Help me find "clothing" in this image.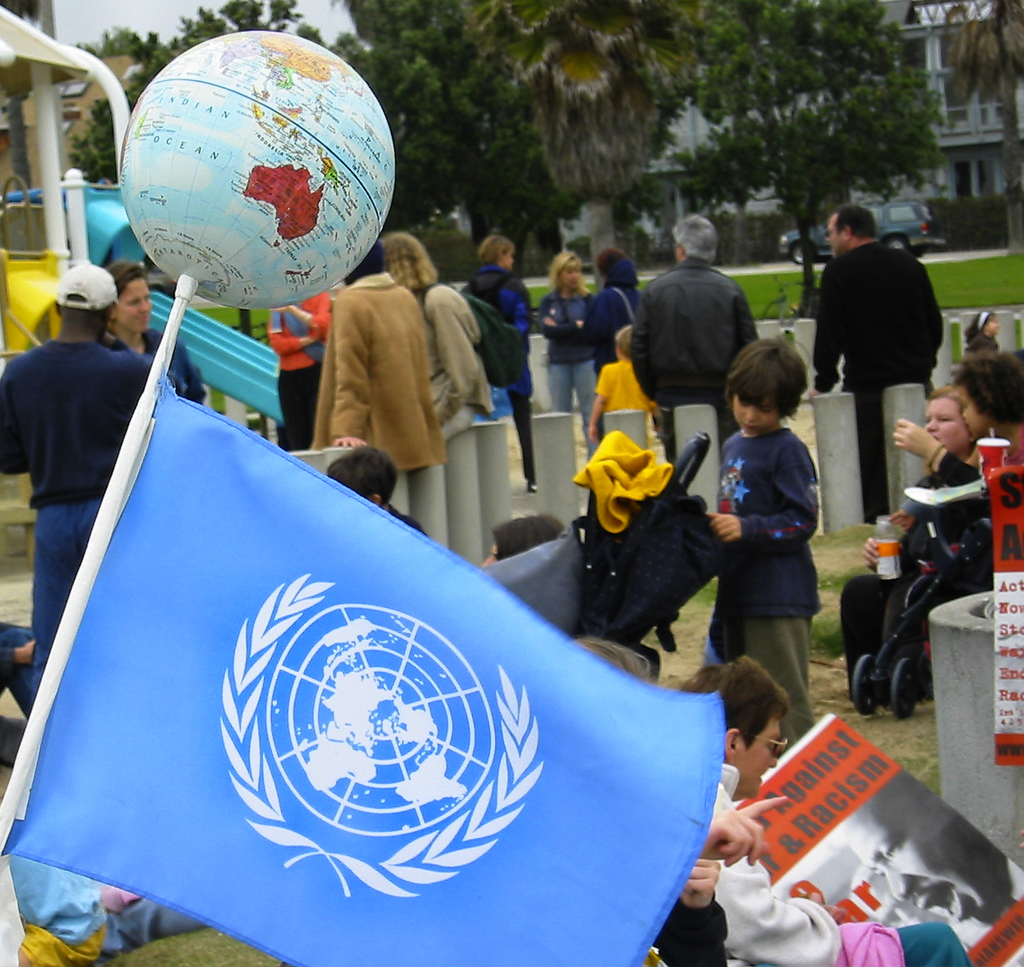
Found it: bbox(309, 269, 449, 474).
